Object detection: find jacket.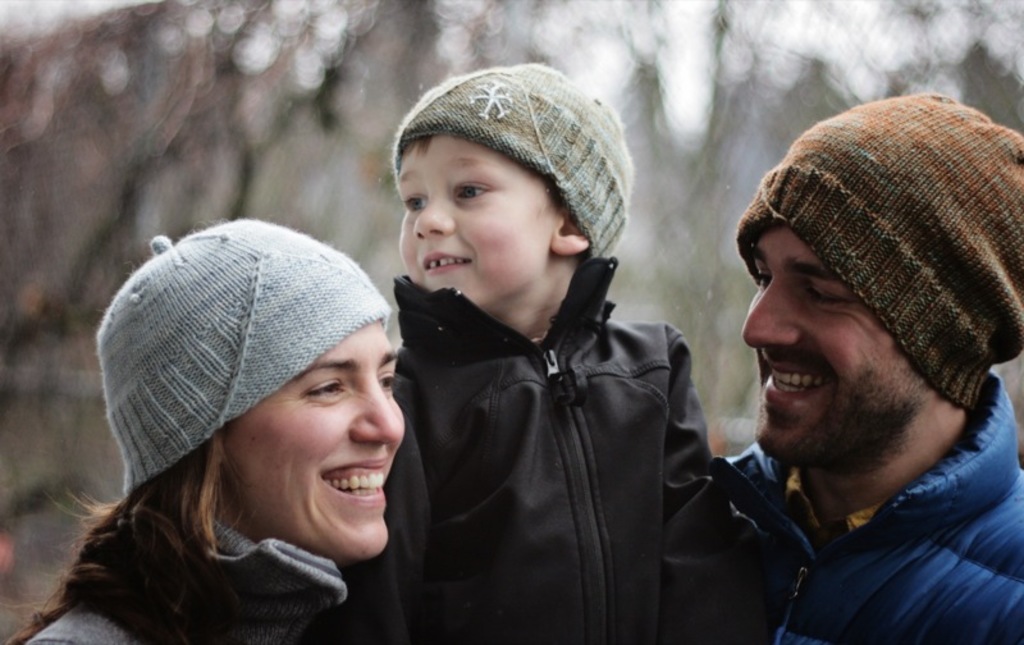
{"left": 340, "top": 154, "right": 737, "bottom": 639}.
